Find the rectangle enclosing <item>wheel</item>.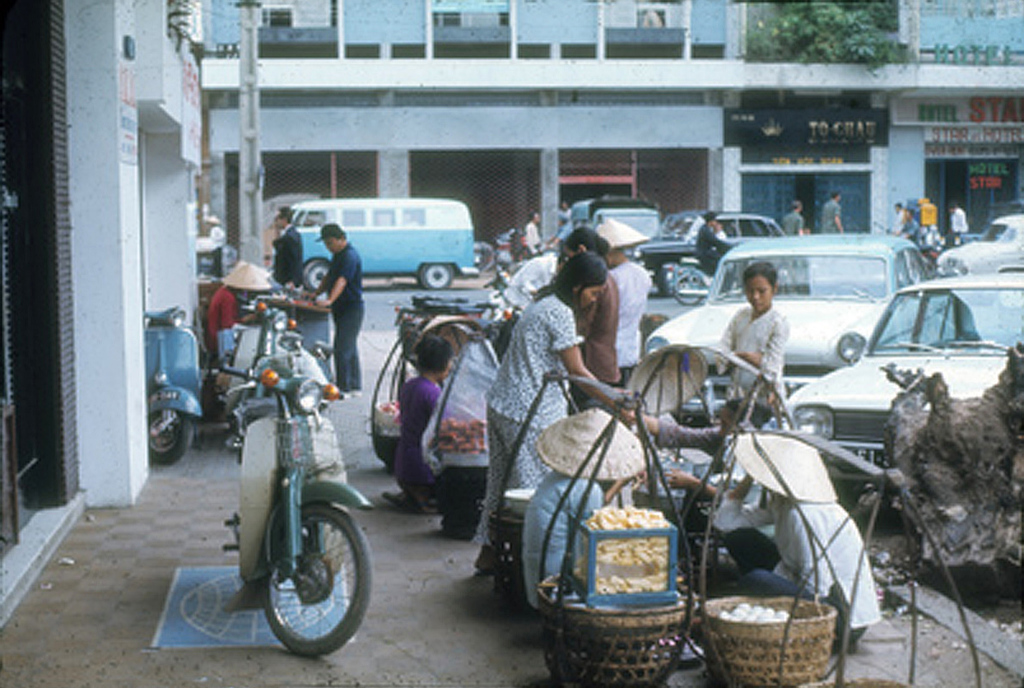
l=420, t=263, r=452, b=291.
